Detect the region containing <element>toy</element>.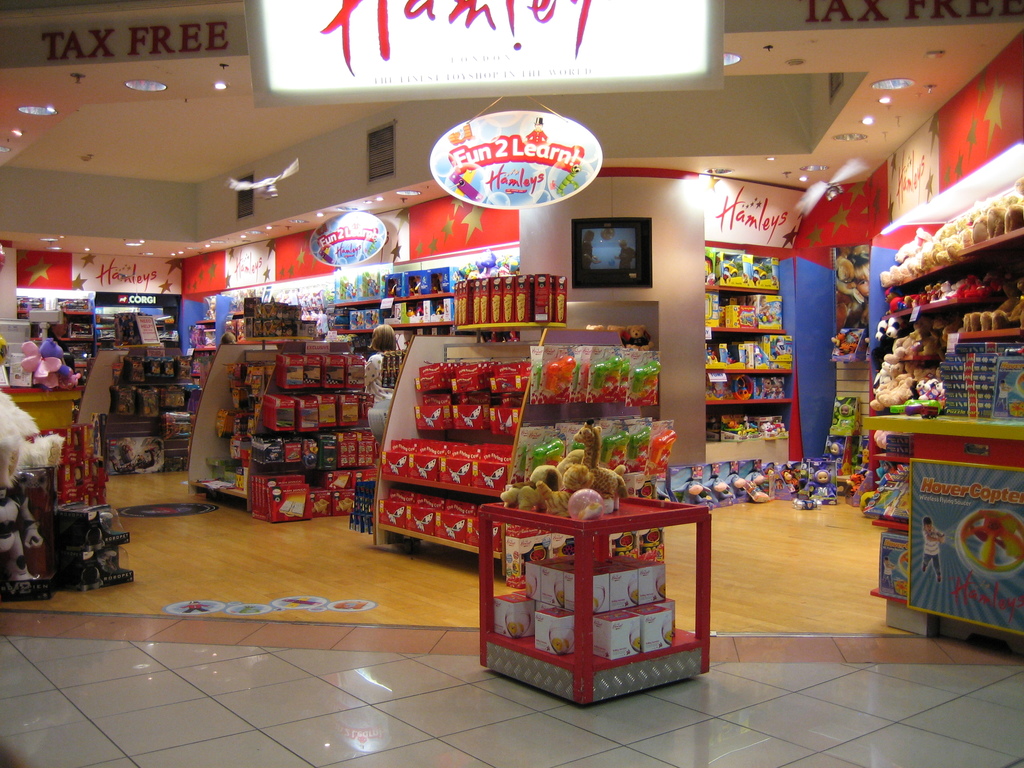
854/447/870/466.
